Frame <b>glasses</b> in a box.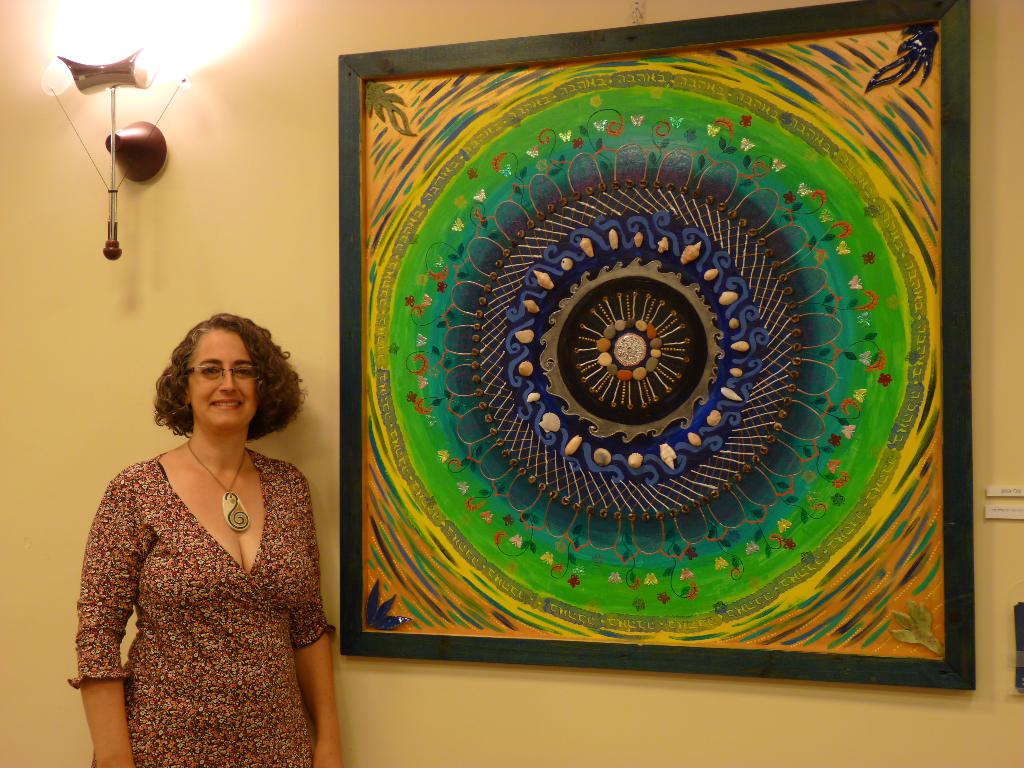
bbox=[182, 363, 265, 380].
